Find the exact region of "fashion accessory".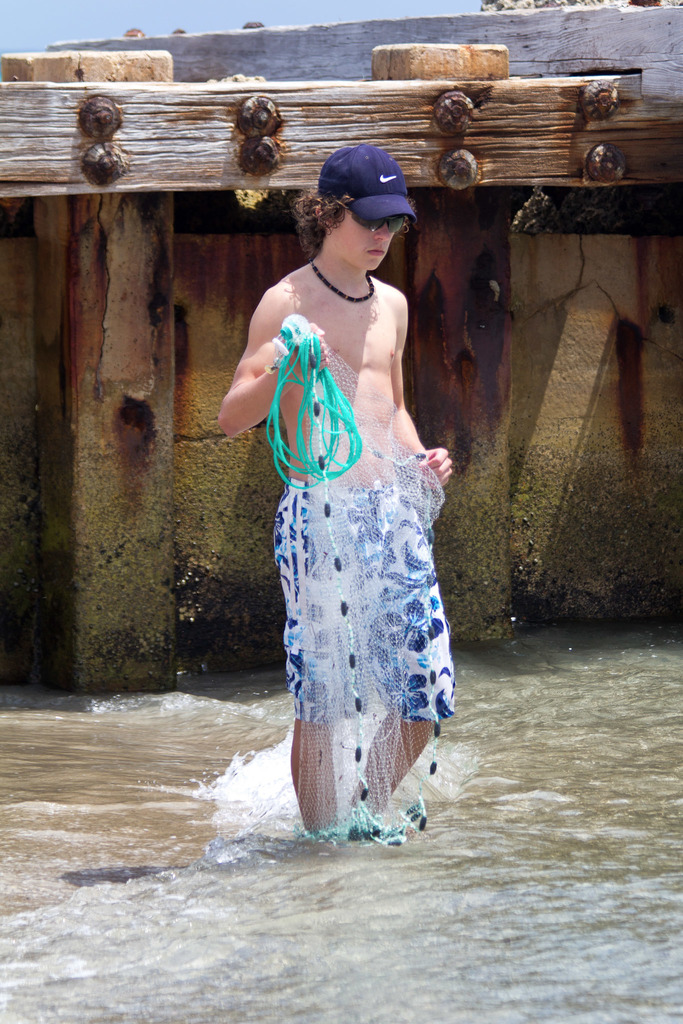
Exact region: [left=345, top=207, right=406, bottom=234].
